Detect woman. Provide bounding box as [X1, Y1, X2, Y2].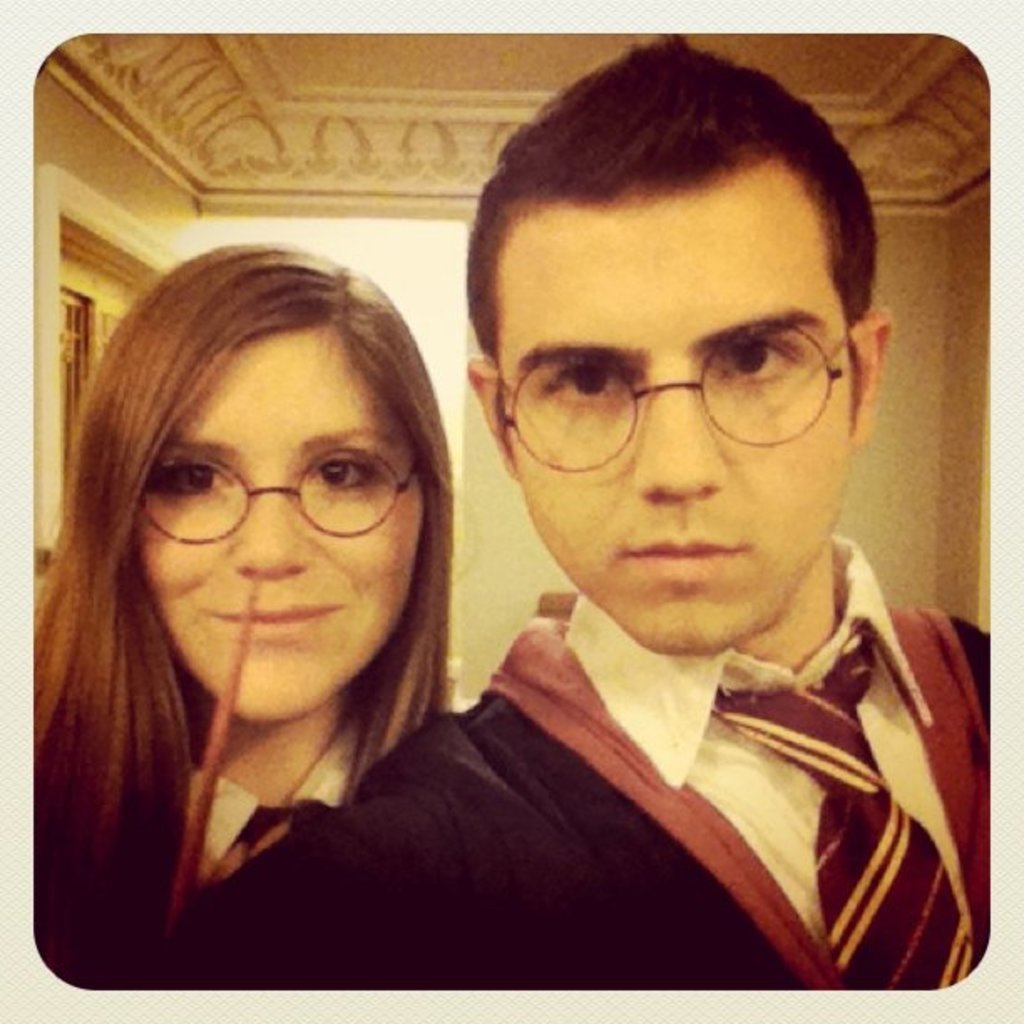
[5, 278, 626, 979].
